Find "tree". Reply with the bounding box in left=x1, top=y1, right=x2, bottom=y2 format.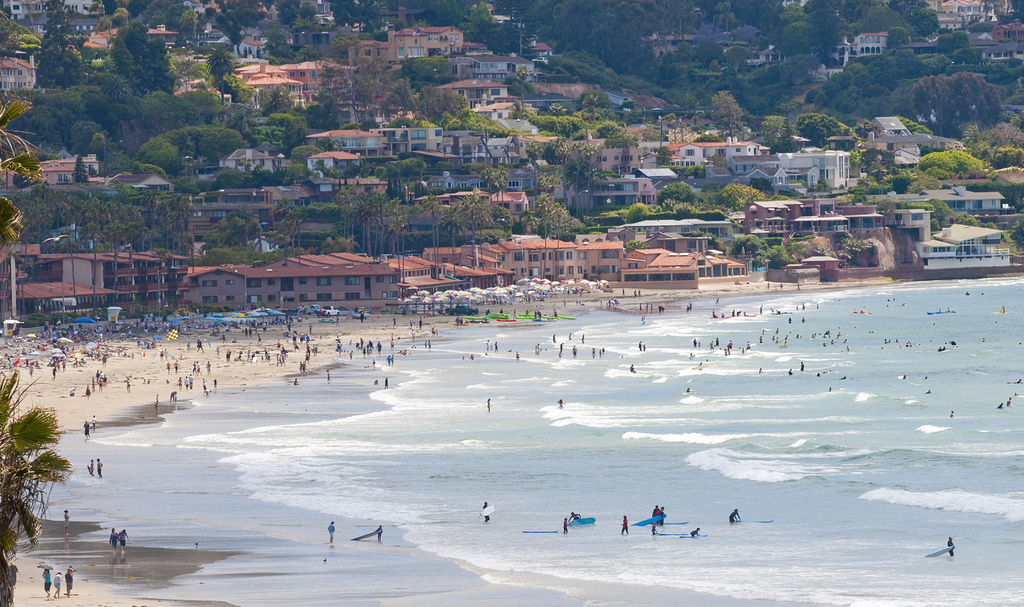
left=958, top=148, right=983, bottom=170.
